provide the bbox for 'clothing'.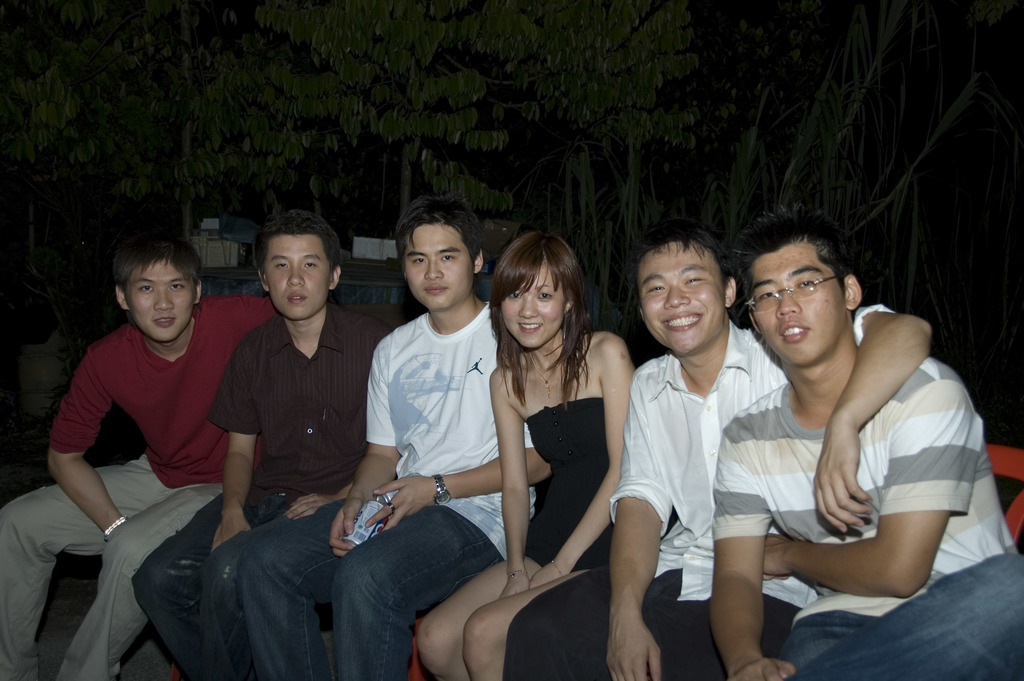
box=[133, 301, 401, 680].
